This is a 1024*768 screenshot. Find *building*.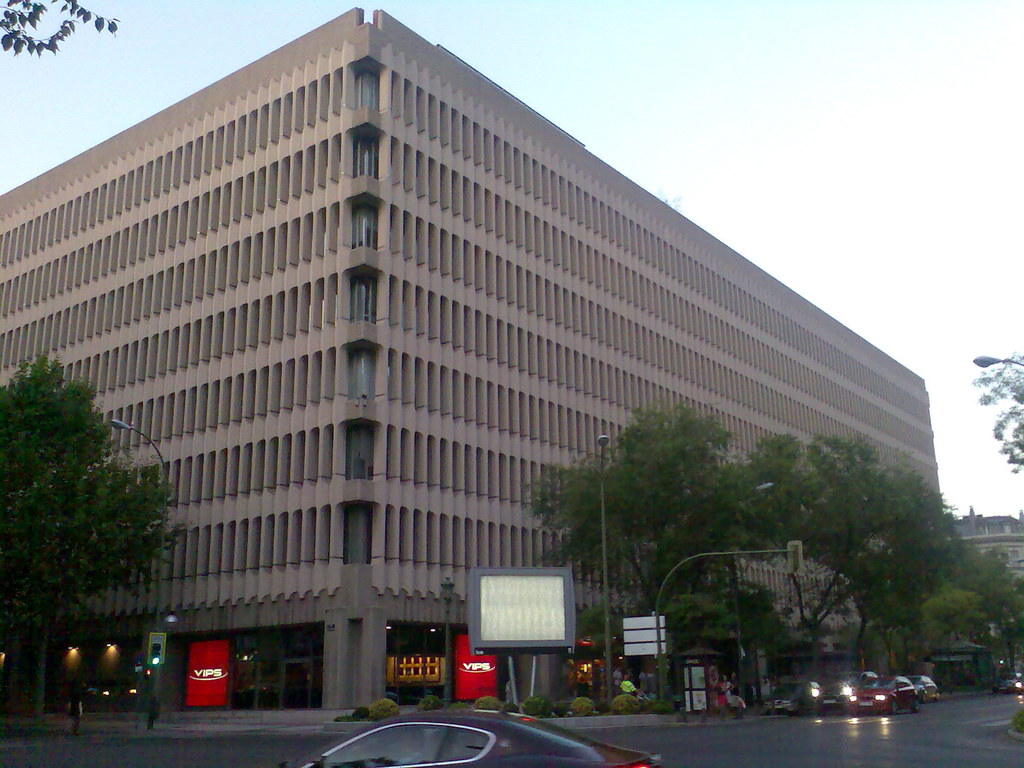
Bounding box: [953,511,1023,587].
